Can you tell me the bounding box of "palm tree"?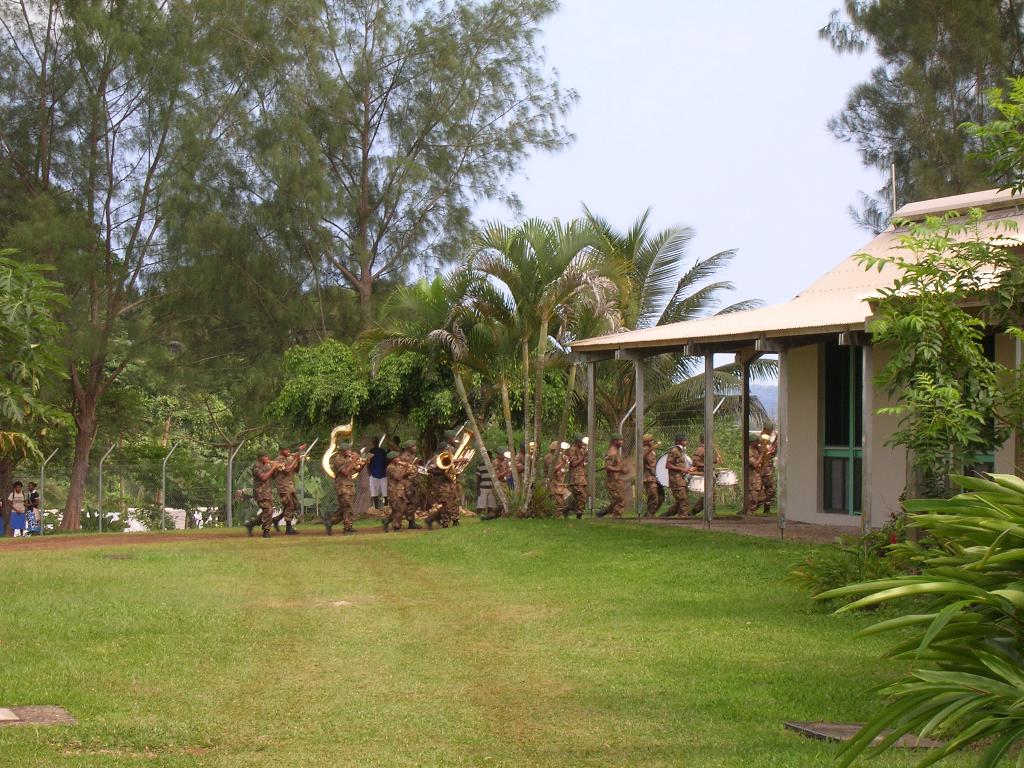
x1=573 y1=227 x2=700 y2=456.
